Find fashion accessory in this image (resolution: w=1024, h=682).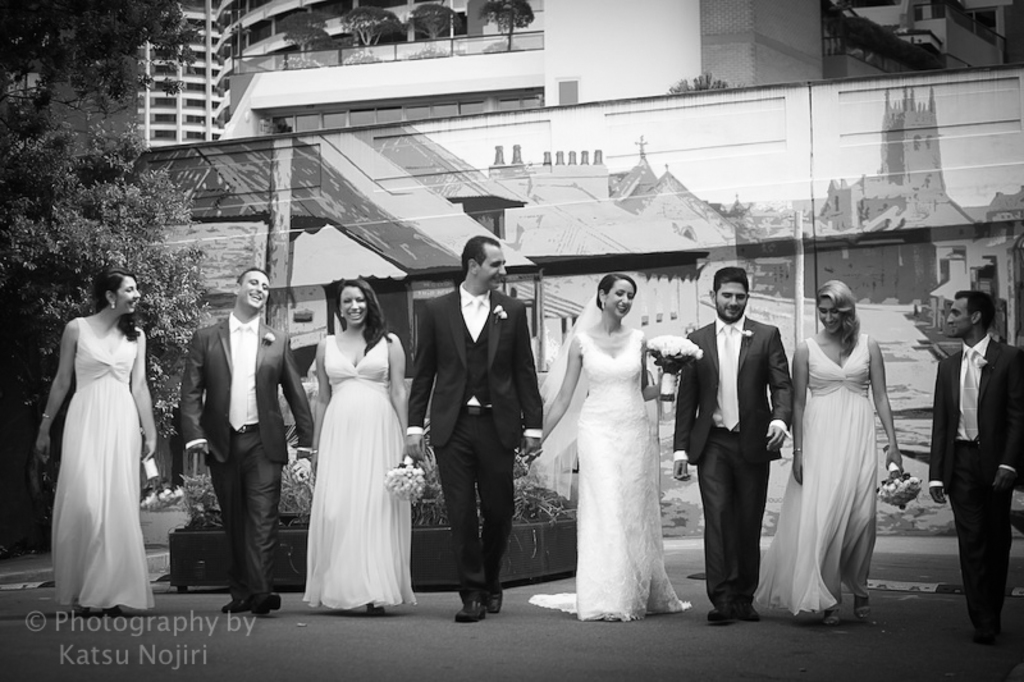
[x1=230, y1=424, x2=257, y2=431].
